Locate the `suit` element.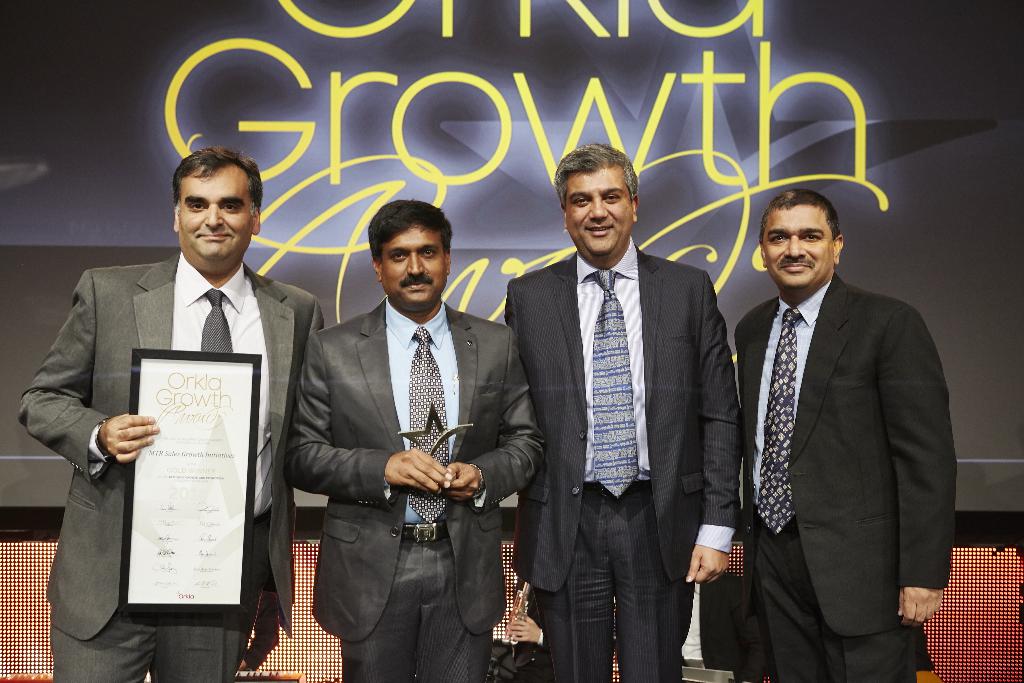
Element bbox: rect(284, 292, 548, 682).
